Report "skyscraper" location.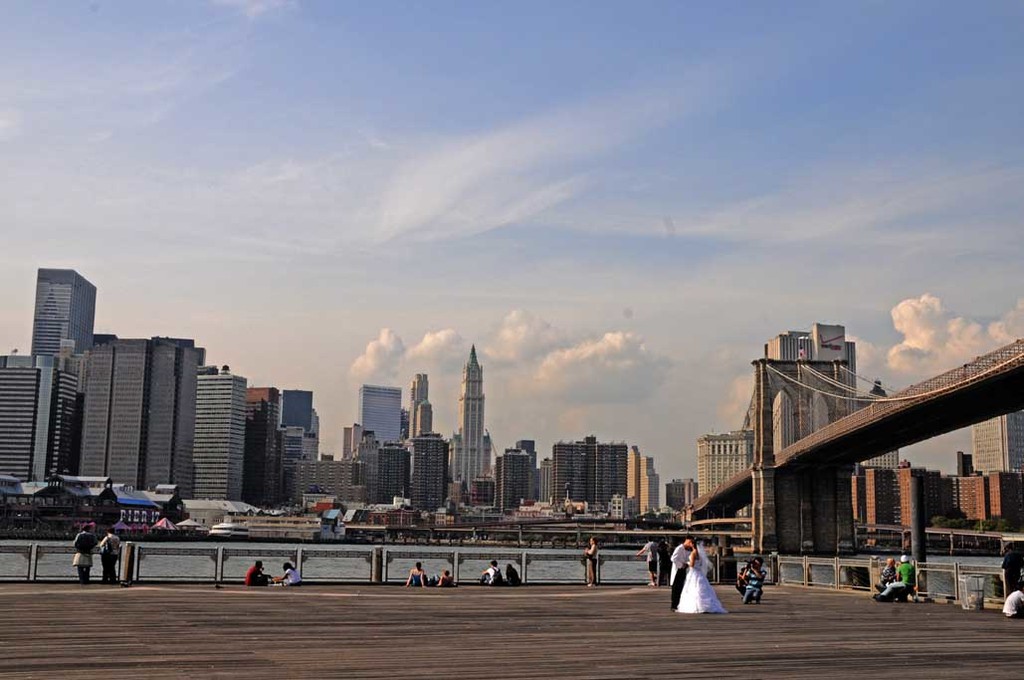
Report: box=[13, 261, 97, 381].
